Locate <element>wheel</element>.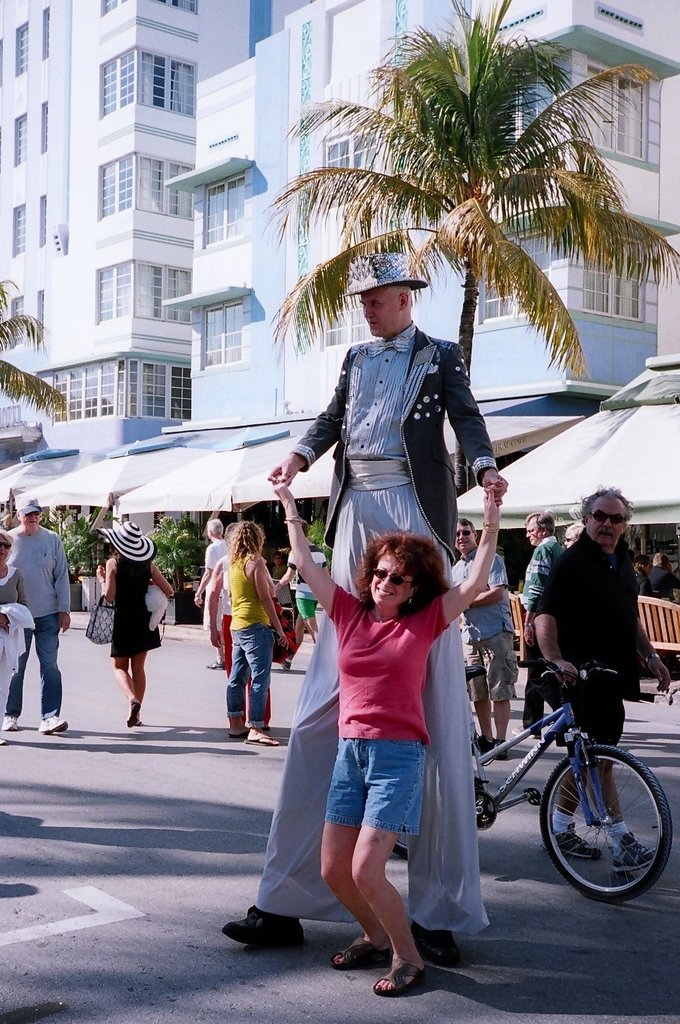
Bounding box: BBox(541, 742, 673, 890).
